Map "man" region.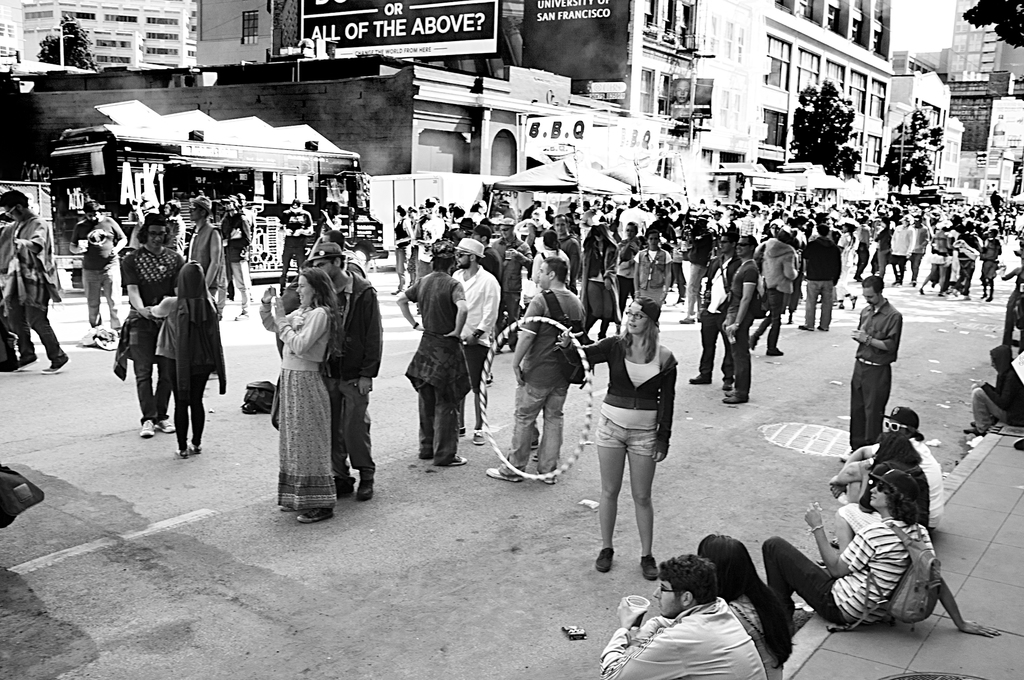
Mapped to {"x1": 452, "y1": 239, "x2": 506, "y2": 441}.
